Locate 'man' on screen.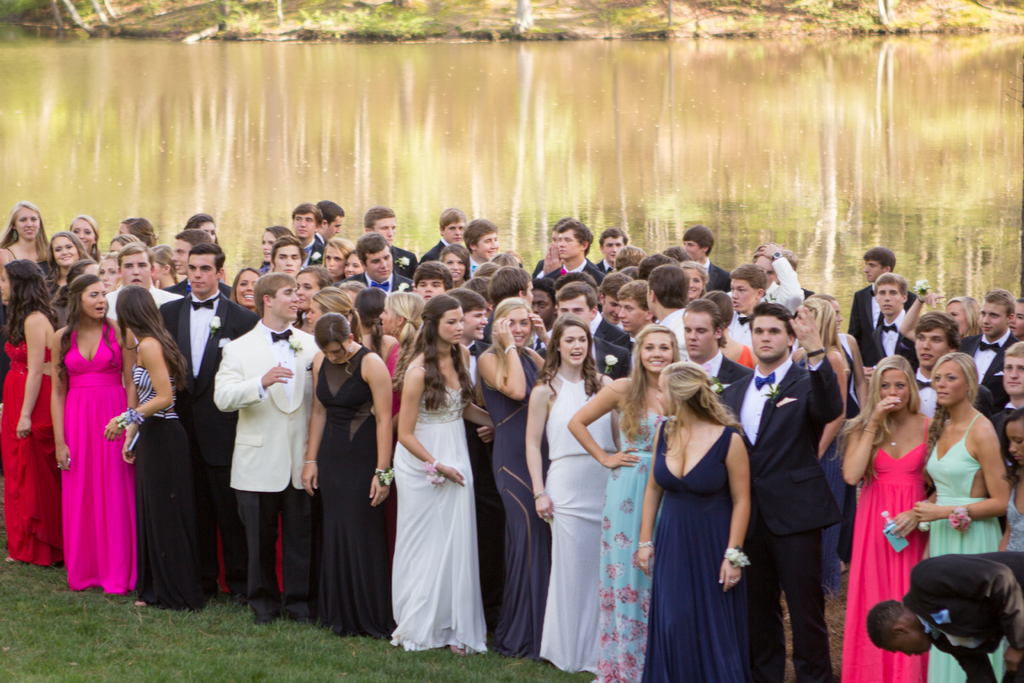
On screen at <region>646, 267, 703, 370</region>.
